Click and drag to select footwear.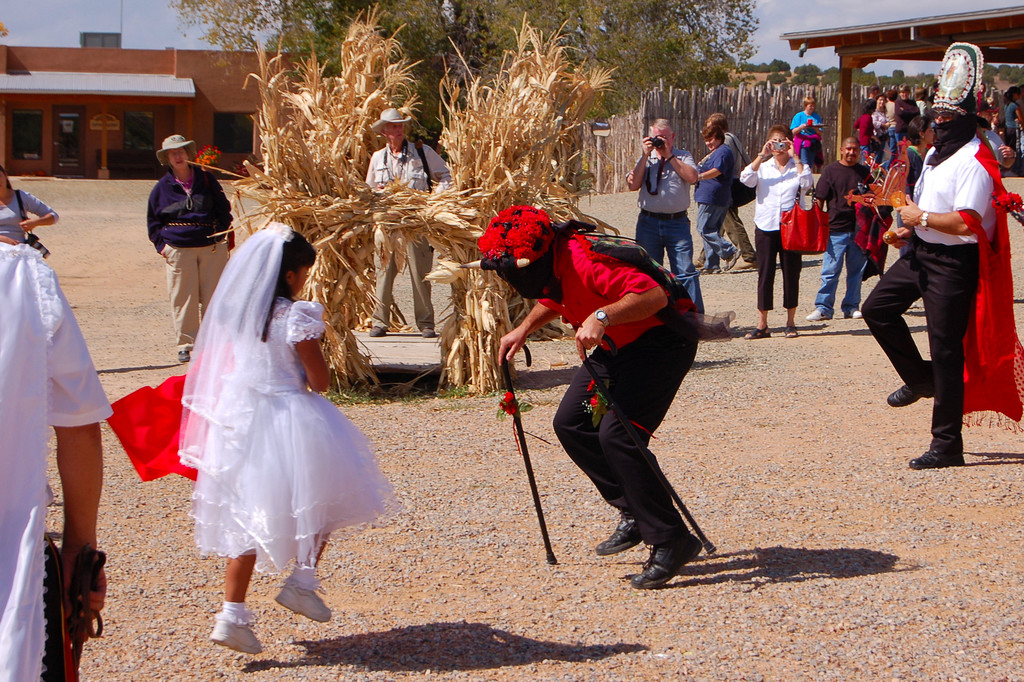
Selection: box=[599, 512, 641, 555].
